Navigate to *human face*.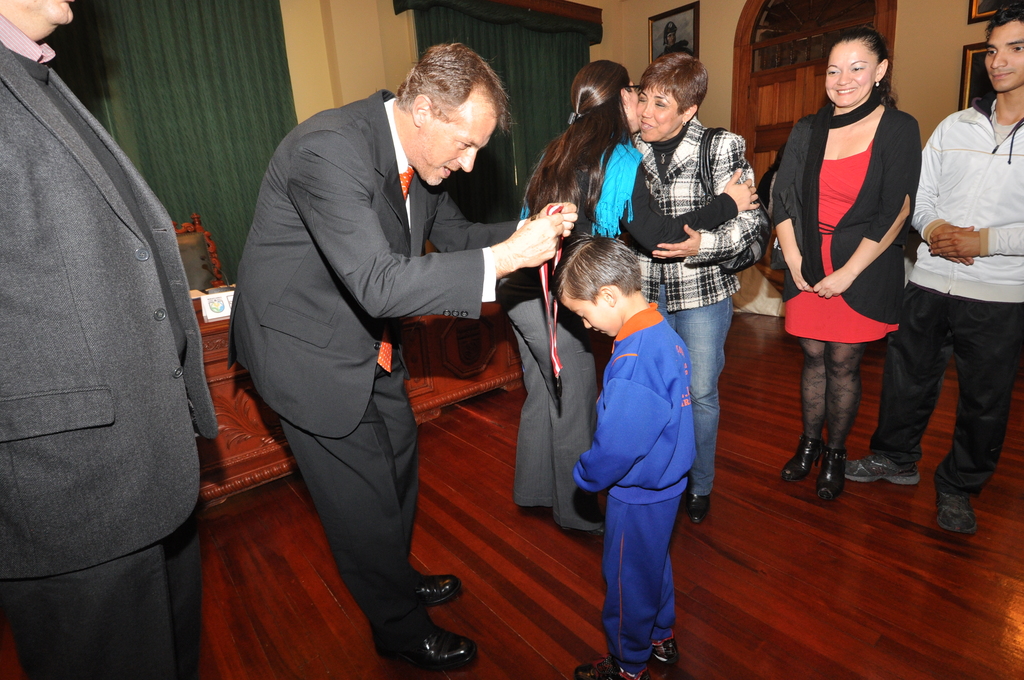
Navigation target: {"left": 984, "top": 19, "right": 1023, "bottom": 96}.
